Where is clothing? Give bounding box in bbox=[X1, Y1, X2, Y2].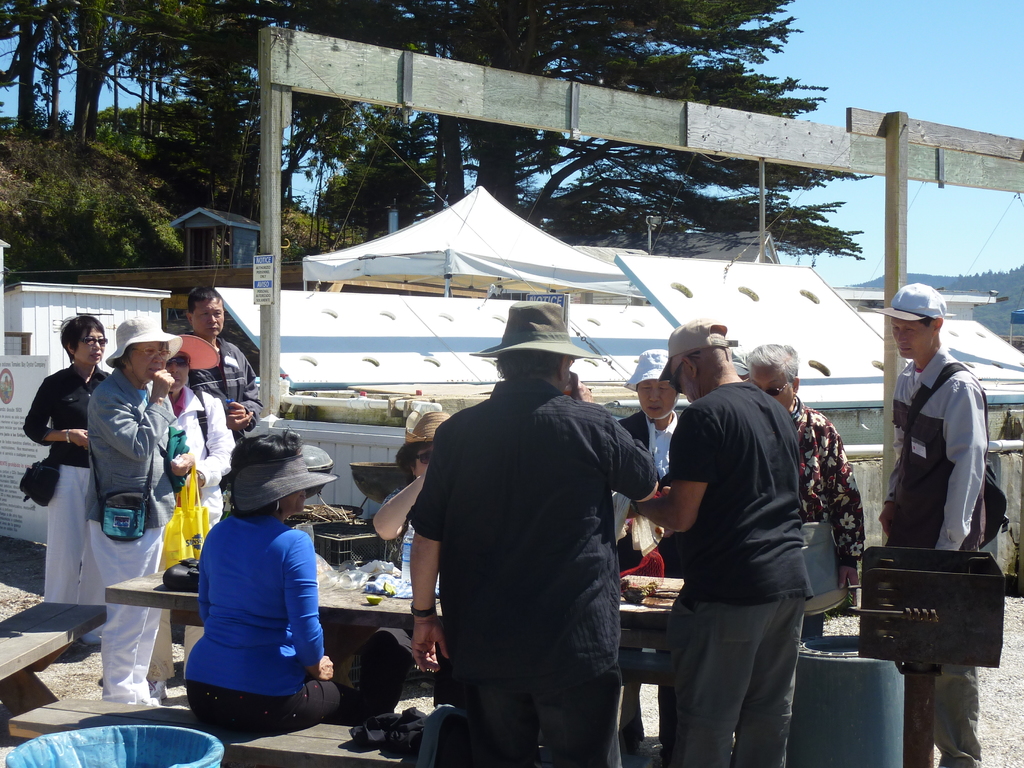
bbox=[180, 507, 365, 733].
